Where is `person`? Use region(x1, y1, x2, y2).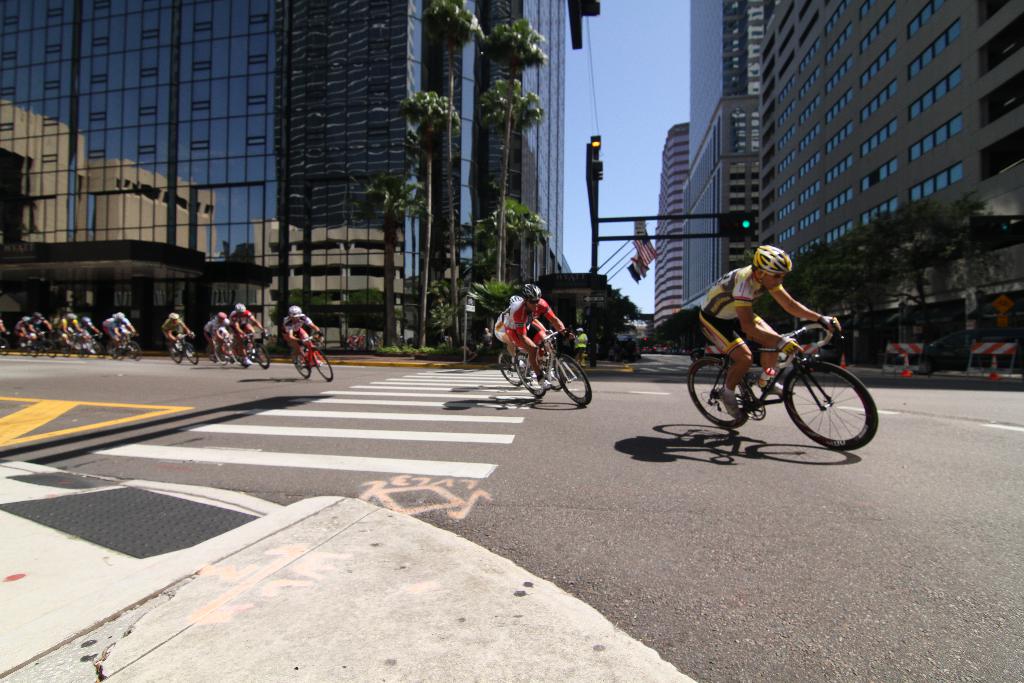
region(506, 279, 568, 377).
